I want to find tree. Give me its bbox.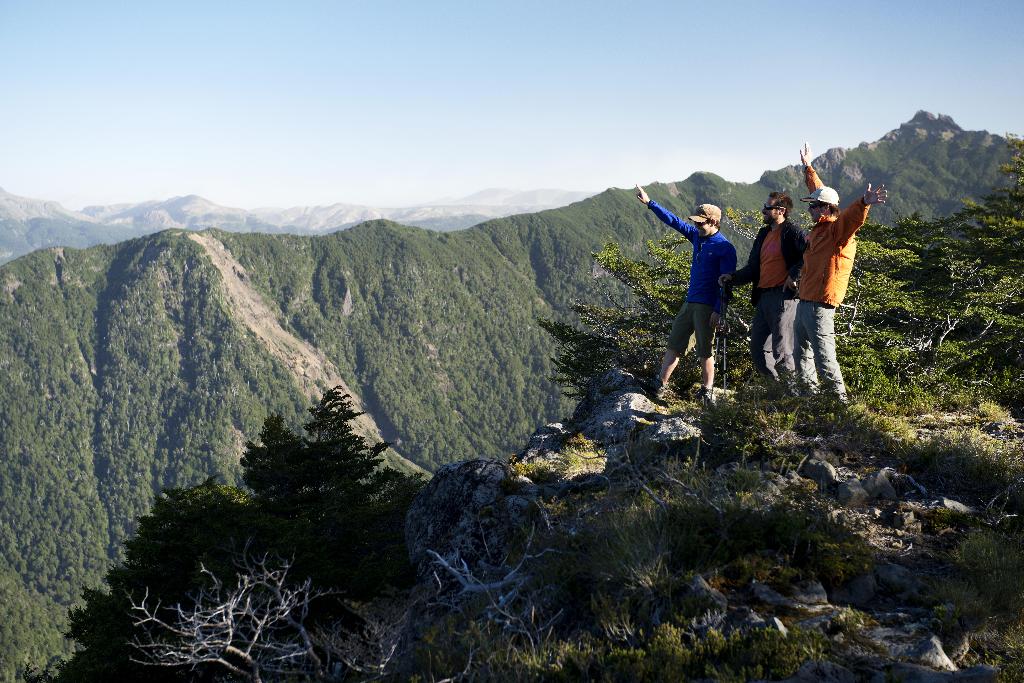
124/534/339/682.
